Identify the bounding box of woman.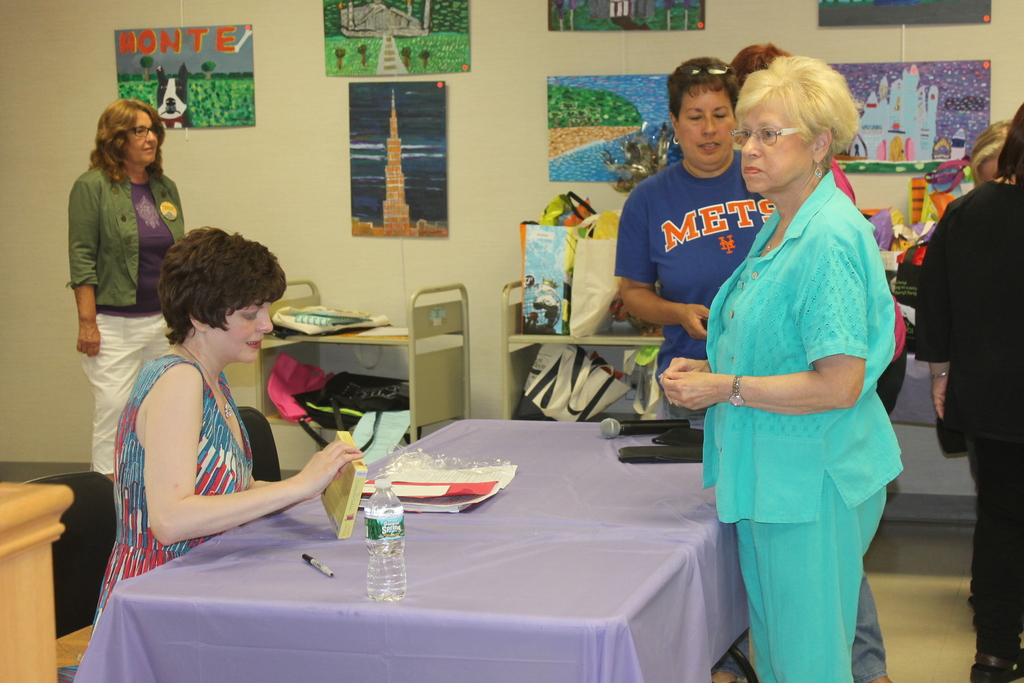
detection(686, 63, 909, 674).
